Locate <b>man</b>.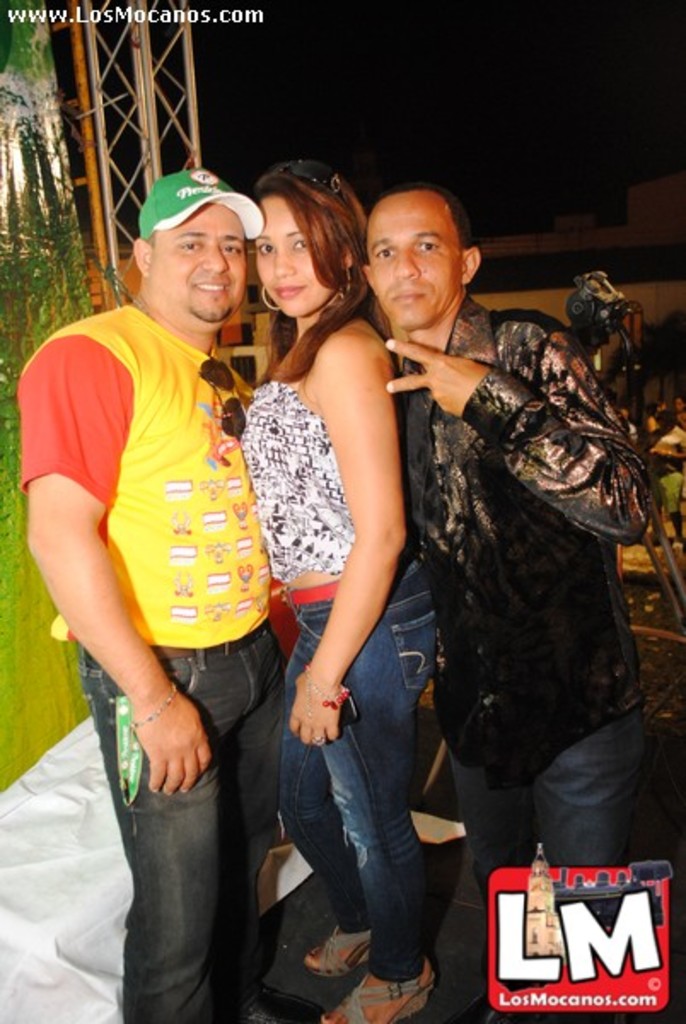
Bounding box: region(348, 186, 652, 1022).
